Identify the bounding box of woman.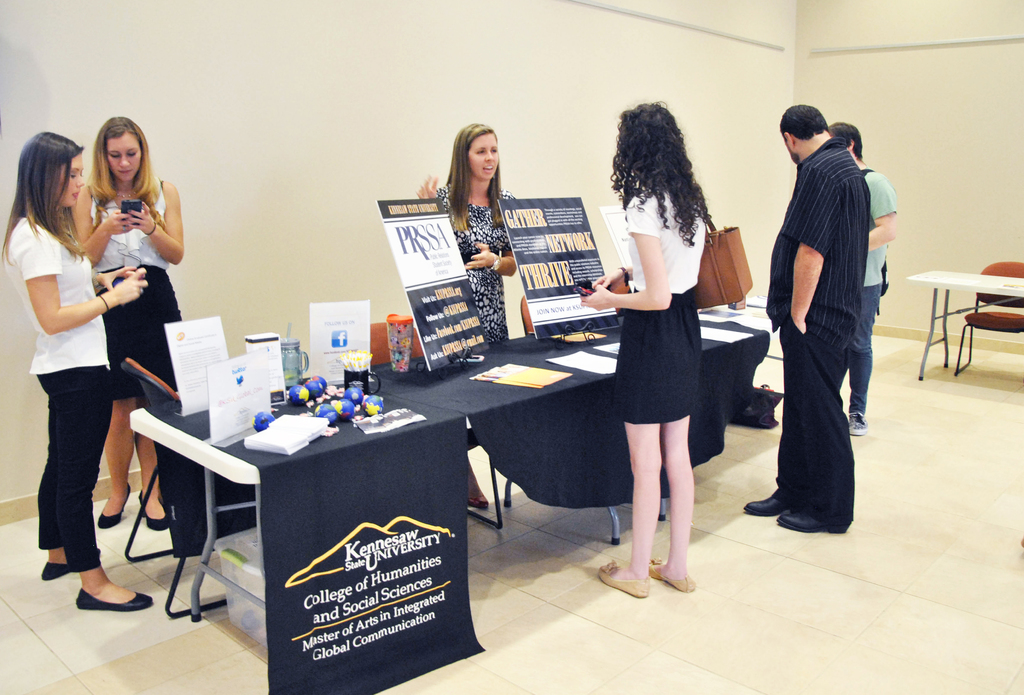
x1=0 y1=131 x2=149 y2=614.
